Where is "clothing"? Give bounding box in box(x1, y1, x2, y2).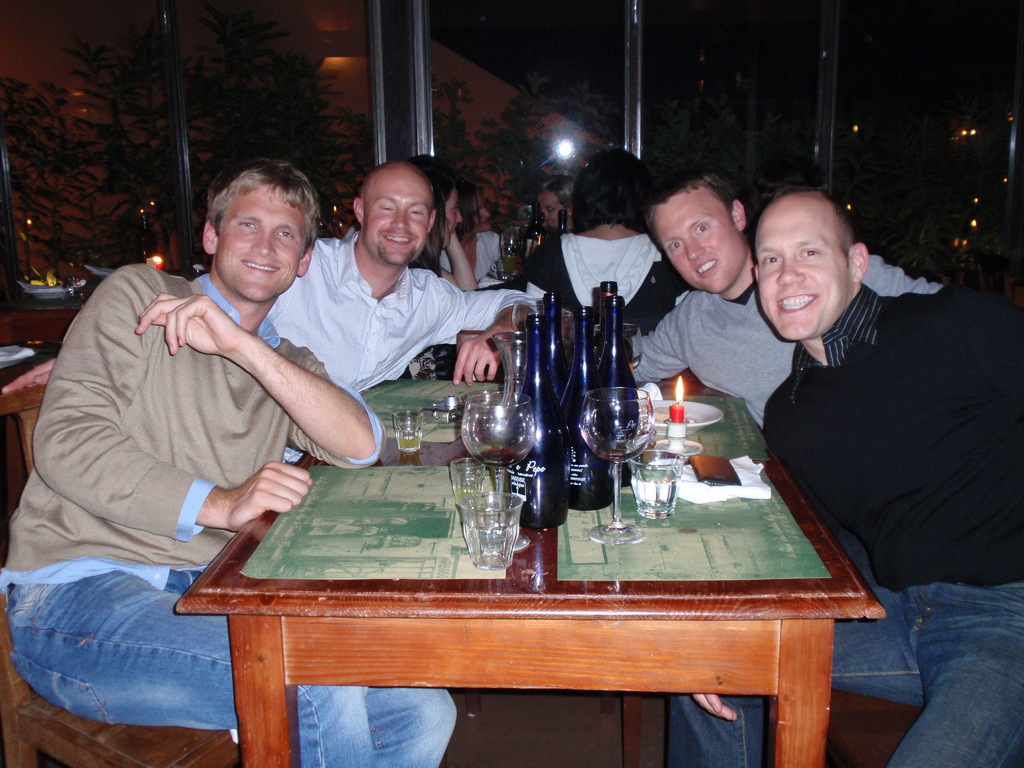
box(493, 237, 721, 339).
